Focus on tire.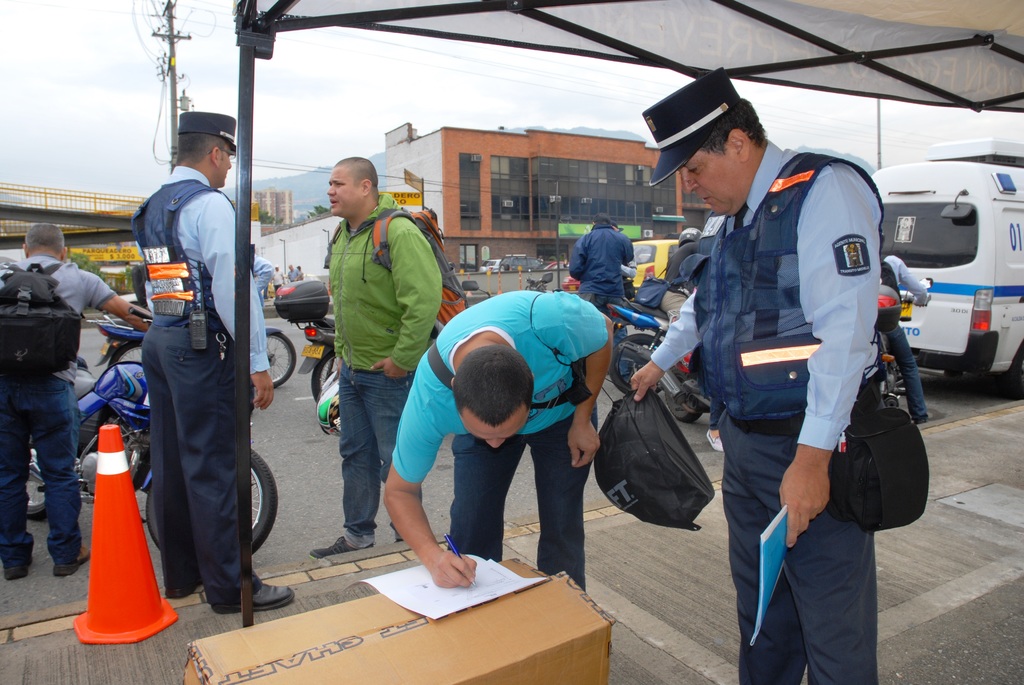
Focused at Rect(310, 350, 343, 400).
